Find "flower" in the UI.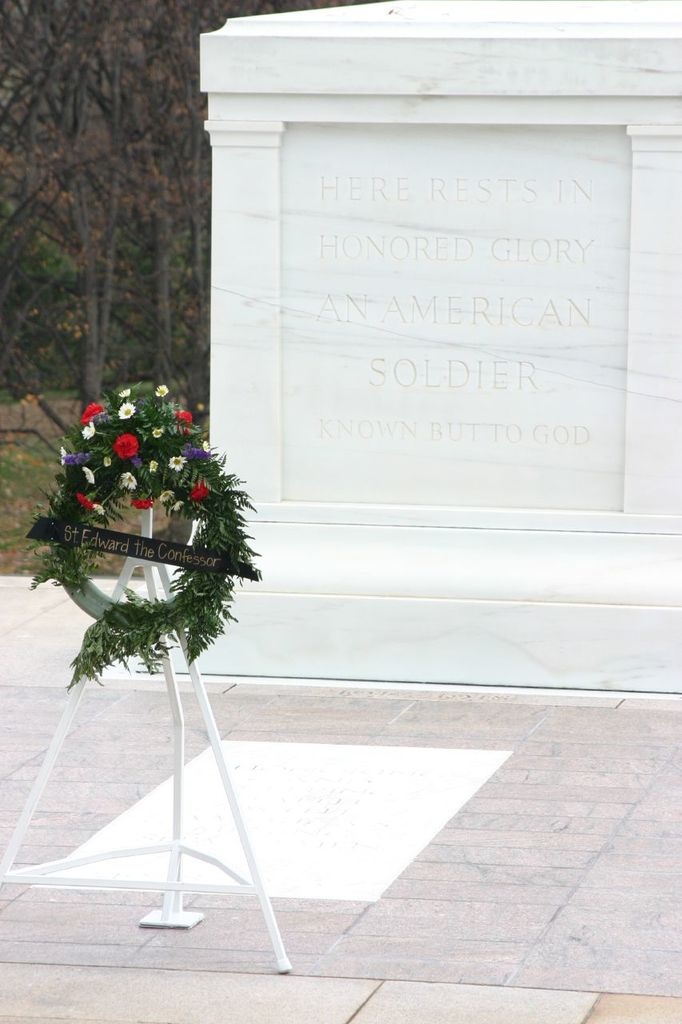
UI element at detection(52, 448, 64, 466).
